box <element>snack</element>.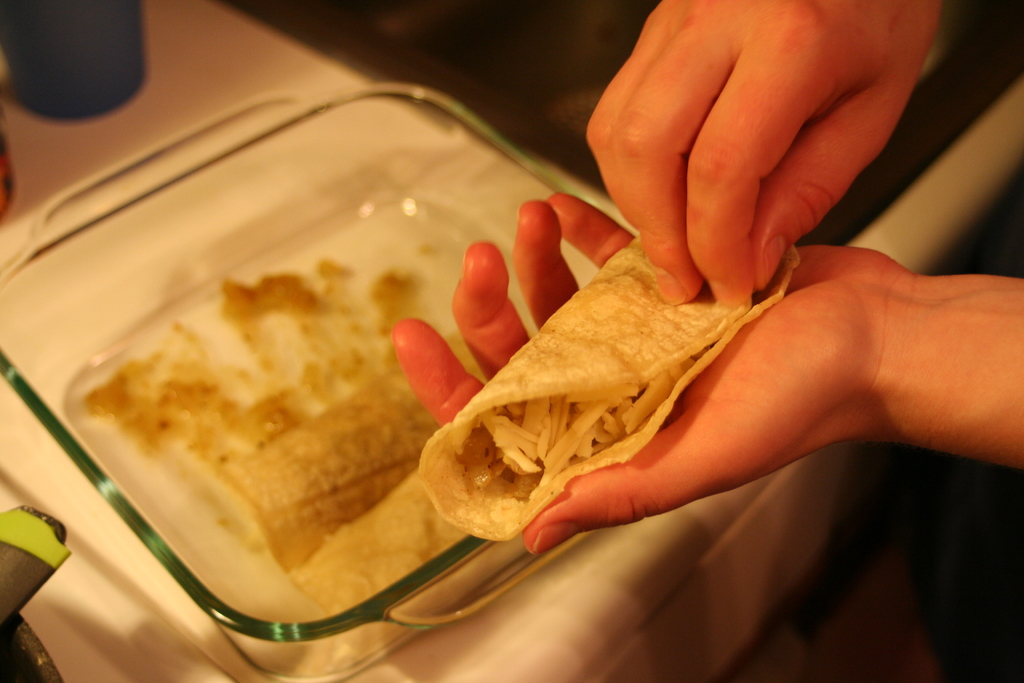
detection(85, 255, 467, 614).
